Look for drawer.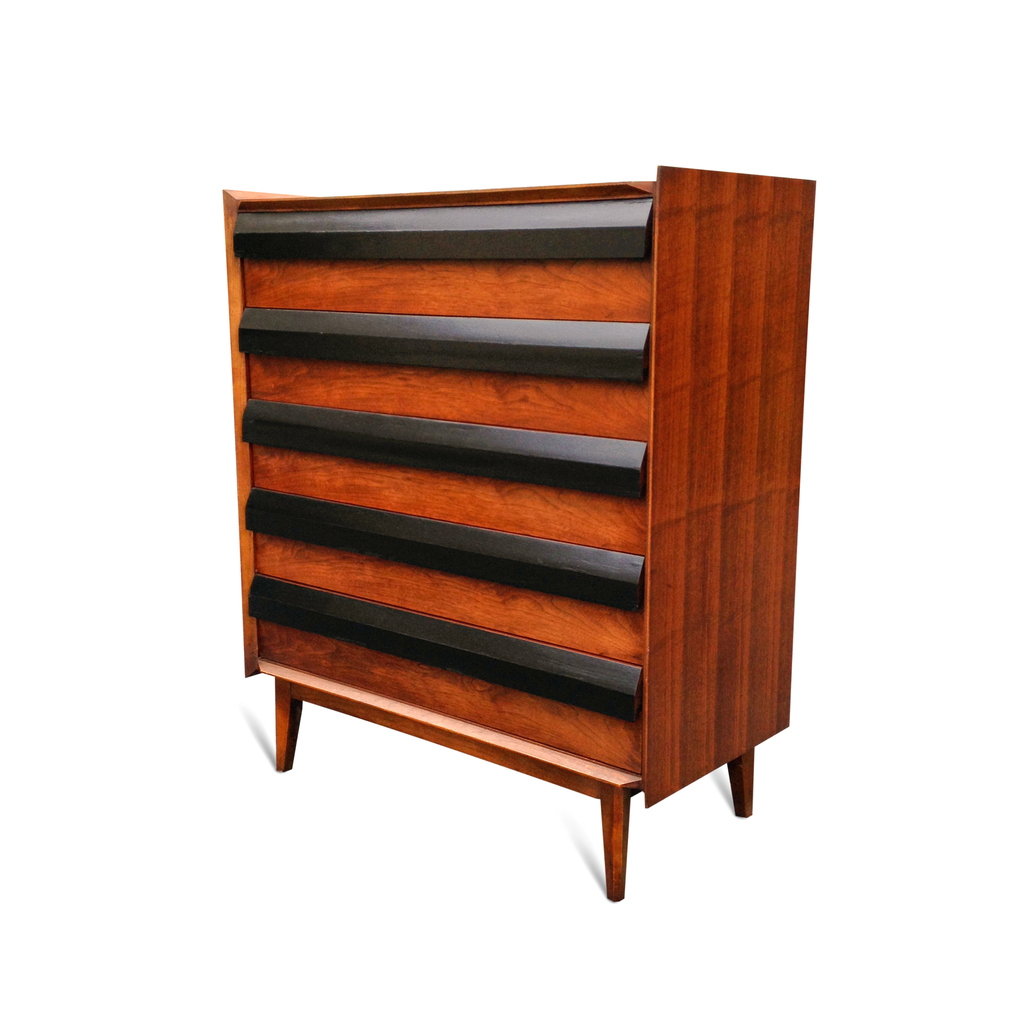
Found: x1=258, y1=570, x2=641, y2=772.
